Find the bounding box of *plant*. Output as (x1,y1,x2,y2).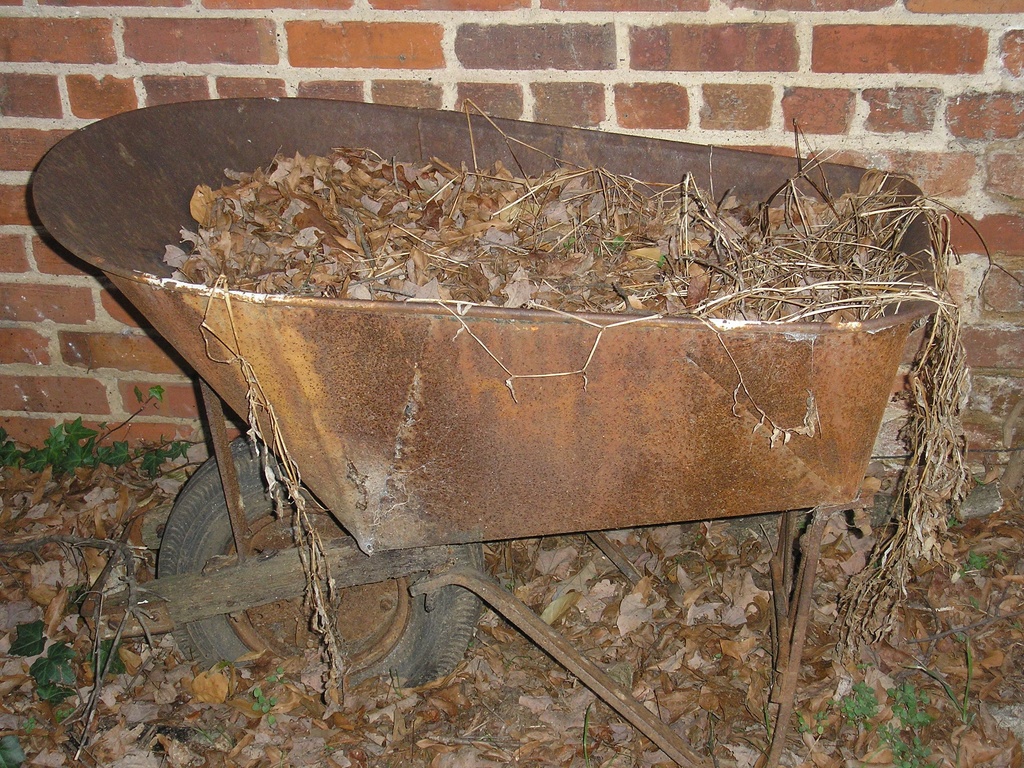
(21,710,44,740).
